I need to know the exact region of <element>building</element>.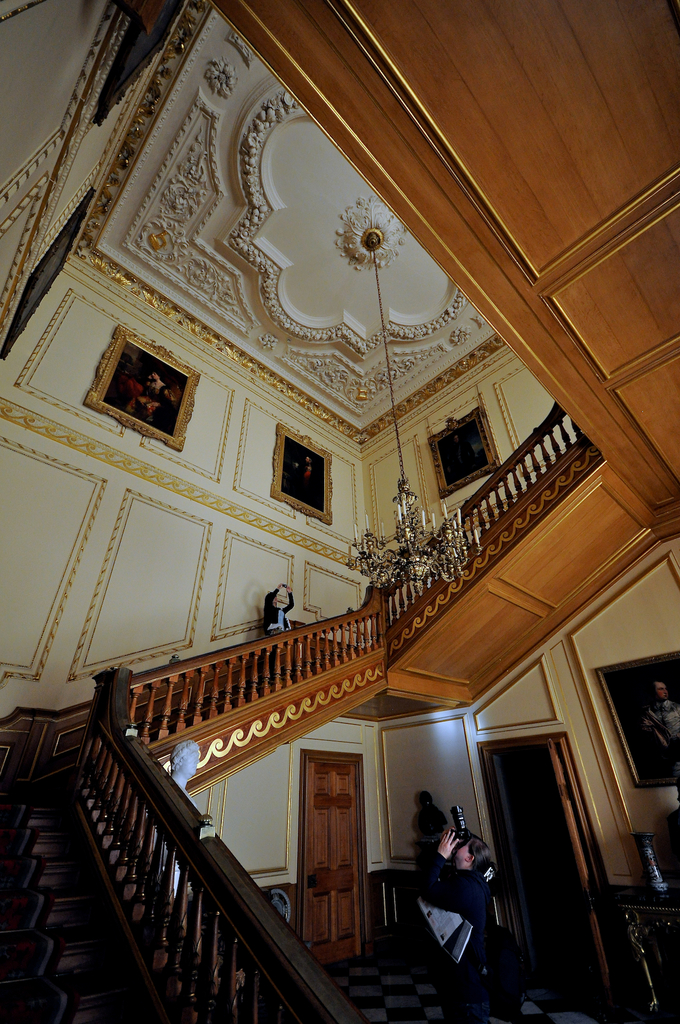
Region: <region>0, 19, 679, 1021</region>.
